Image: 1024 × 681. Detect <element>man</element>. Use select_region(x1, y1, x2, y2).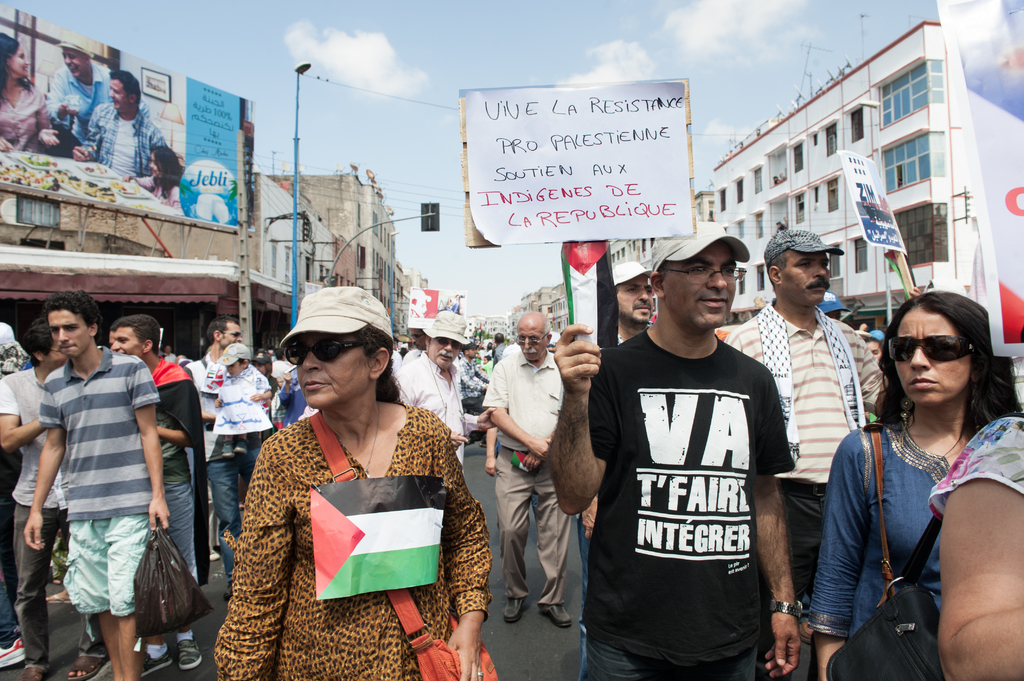
select_region(404, 313, 431, 363).
